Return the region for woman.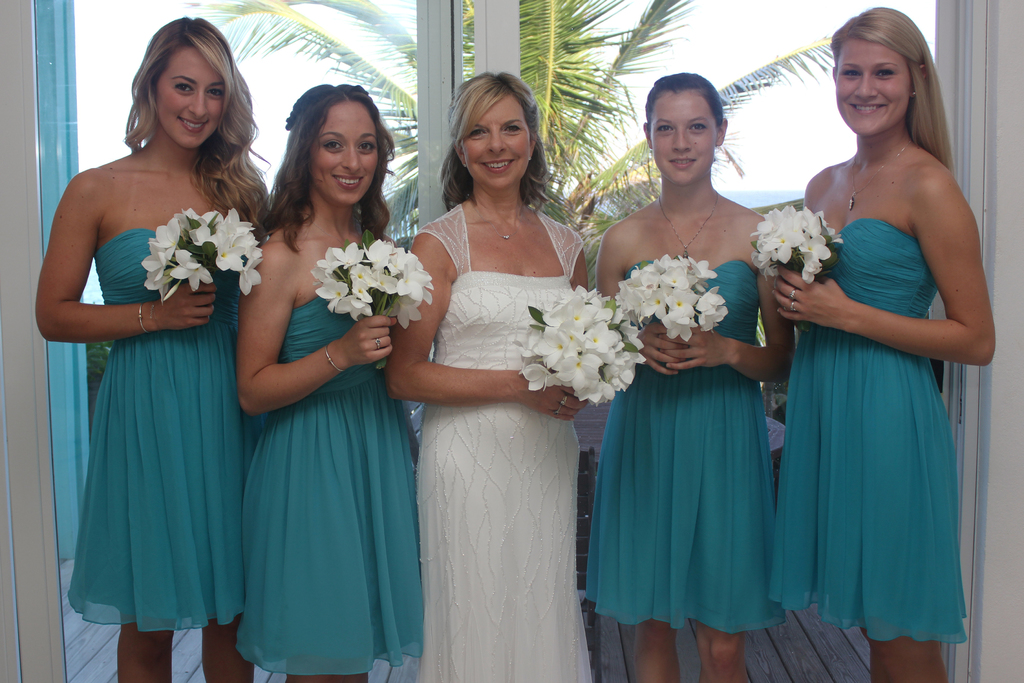
35,12,270,682.
